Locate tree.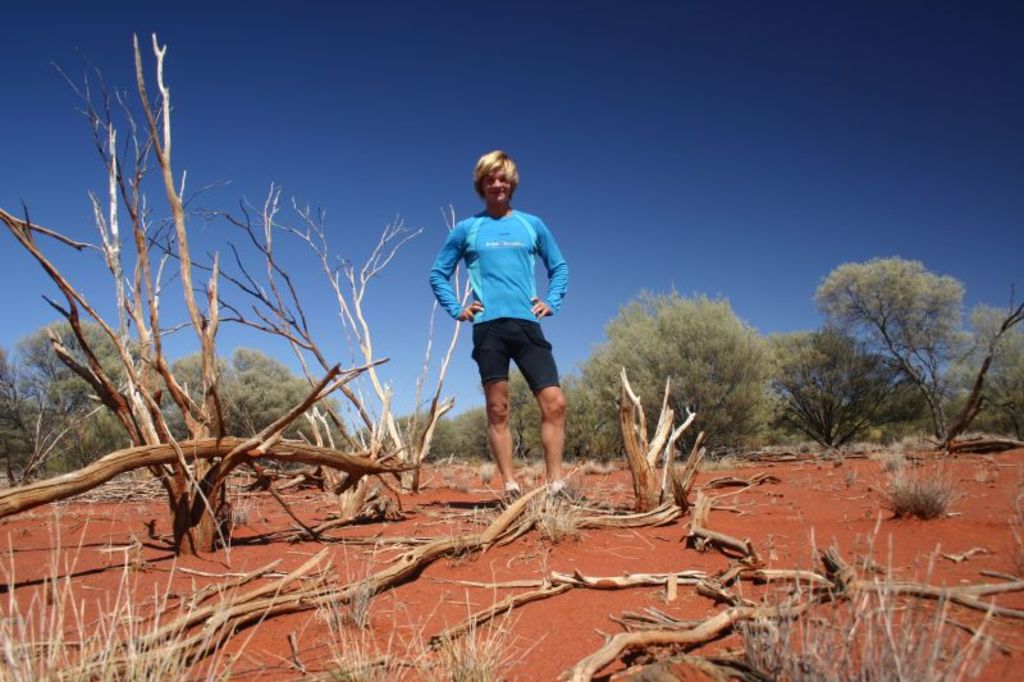
Bounding box: detection(851, 343, 943, 432).
